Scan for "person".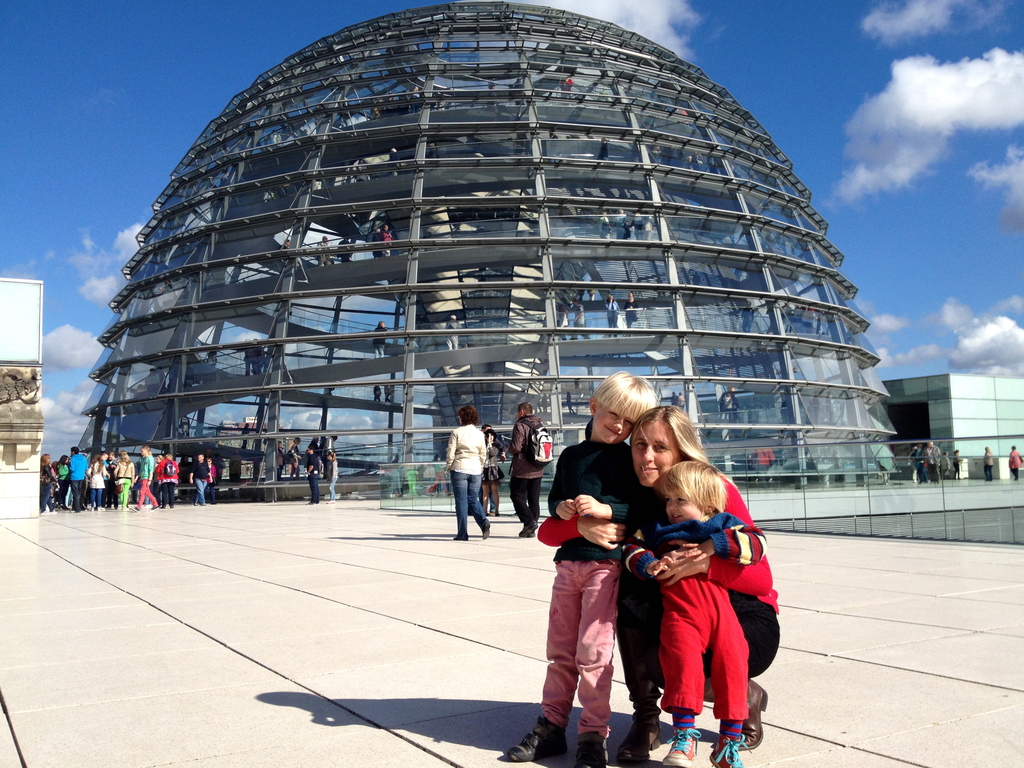
Scan result: l=182, t=447, r=215, b=504.
